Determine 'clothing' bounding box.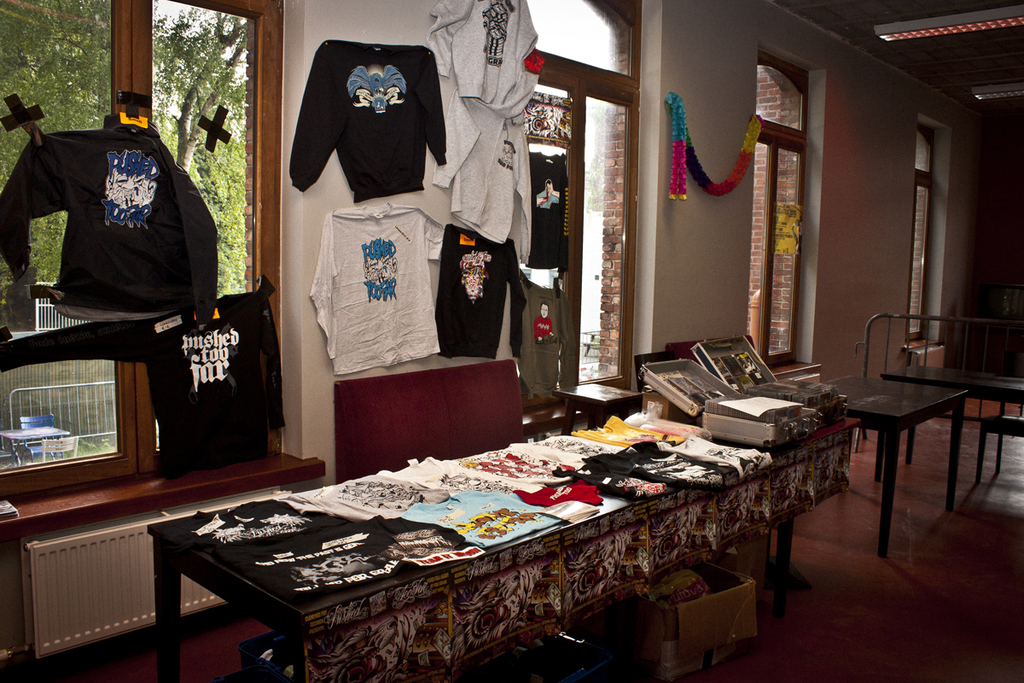
Determined: (305, 201, 443, 377).
